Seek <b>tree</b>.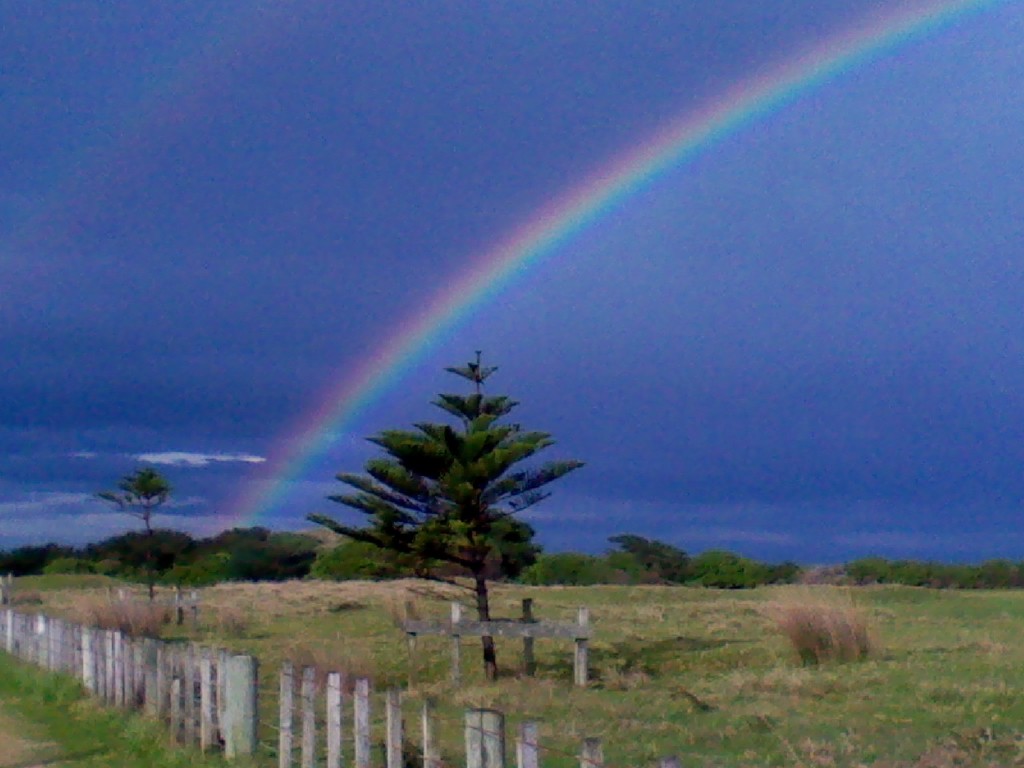
region(925, 559, 1023, 594).
